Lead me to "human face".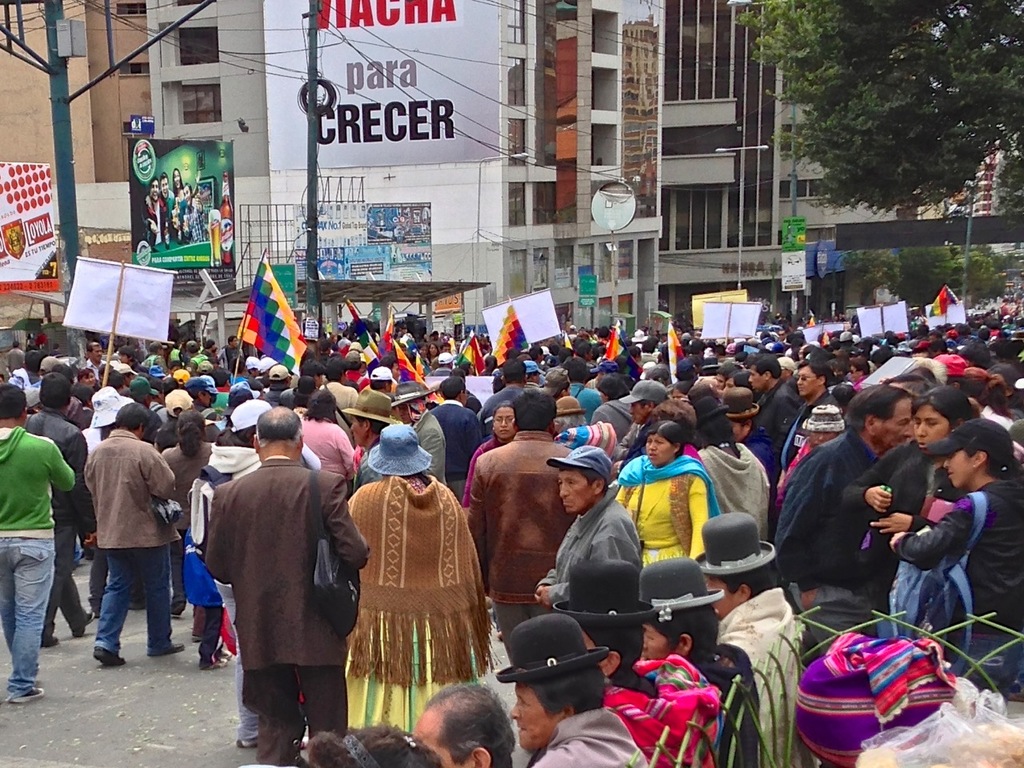
Lead to l=882, t=396, r=912, b=458.
